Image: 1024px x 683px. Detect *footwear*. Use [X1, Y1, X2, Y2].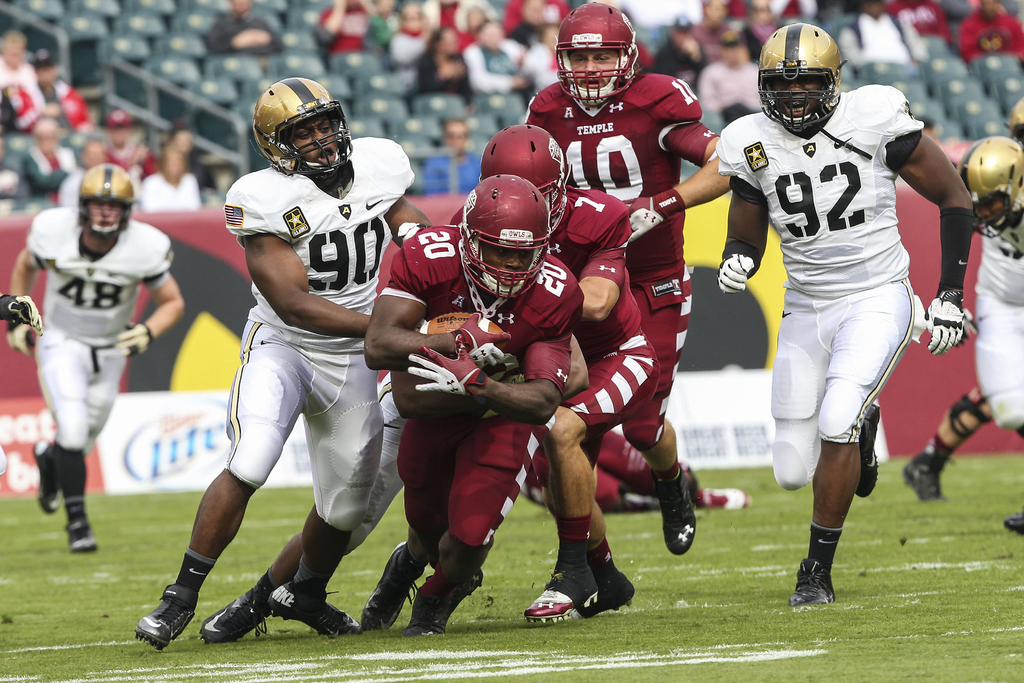
[902, 451, 953, 506].
